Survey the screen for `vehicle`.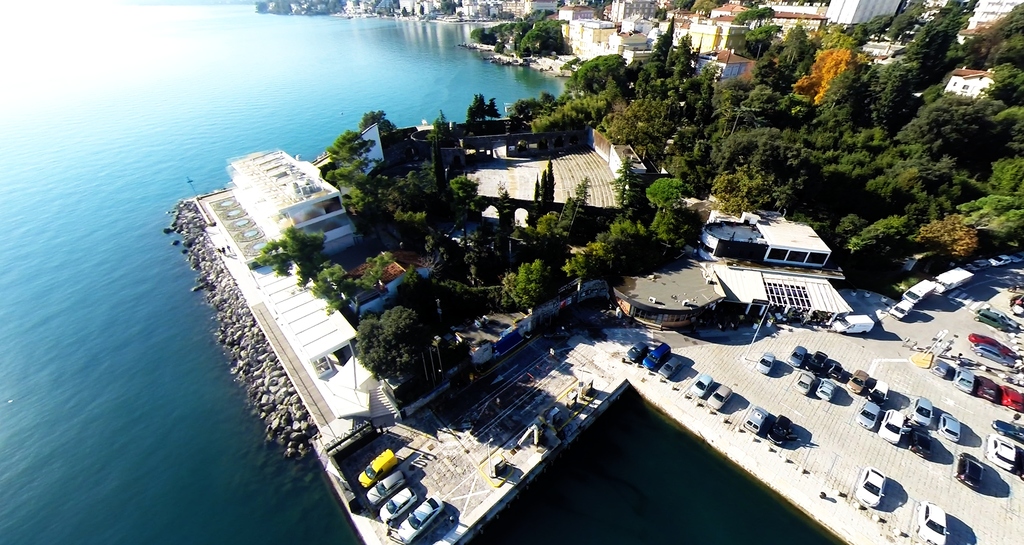
Survey found: (745, 403, 767, 434).
